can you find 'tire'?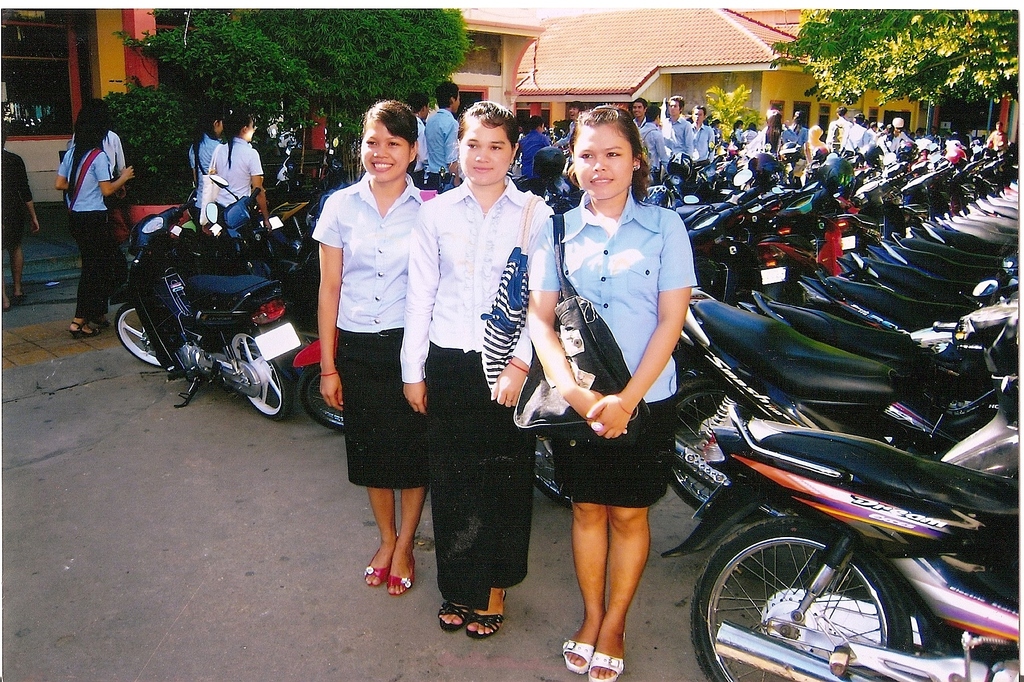
Yes, bounding box: x1=706 y1=514 x2=929 y2=672.
